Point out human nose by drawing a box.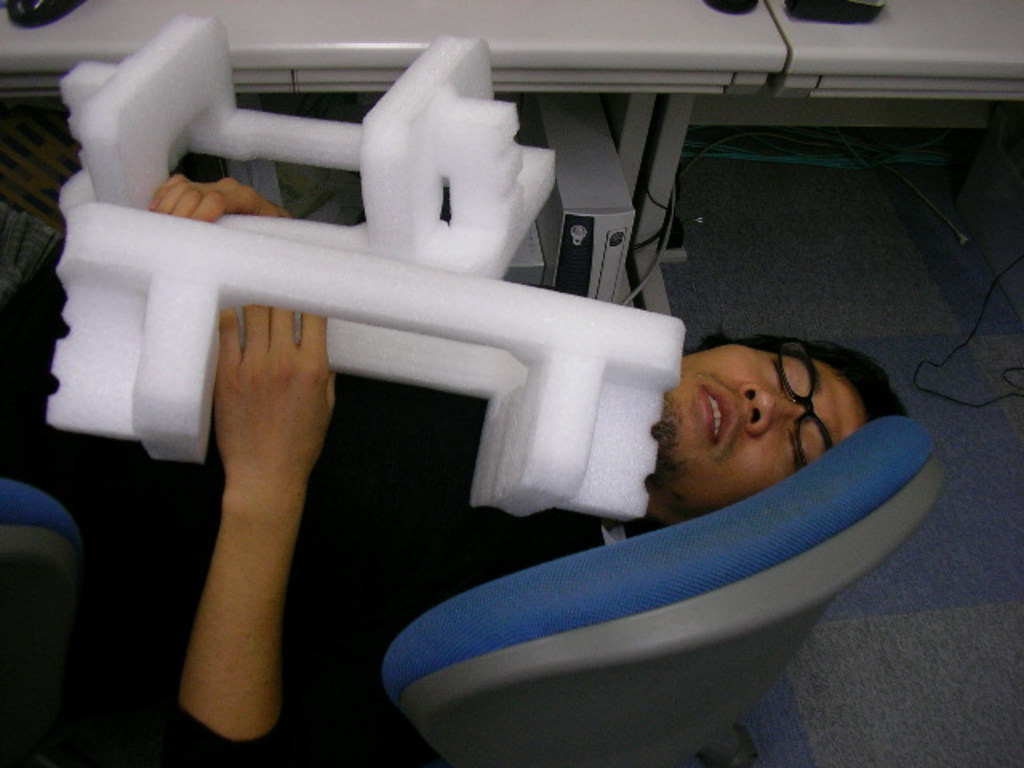
<region>741, 384, 808, 437</region>.
